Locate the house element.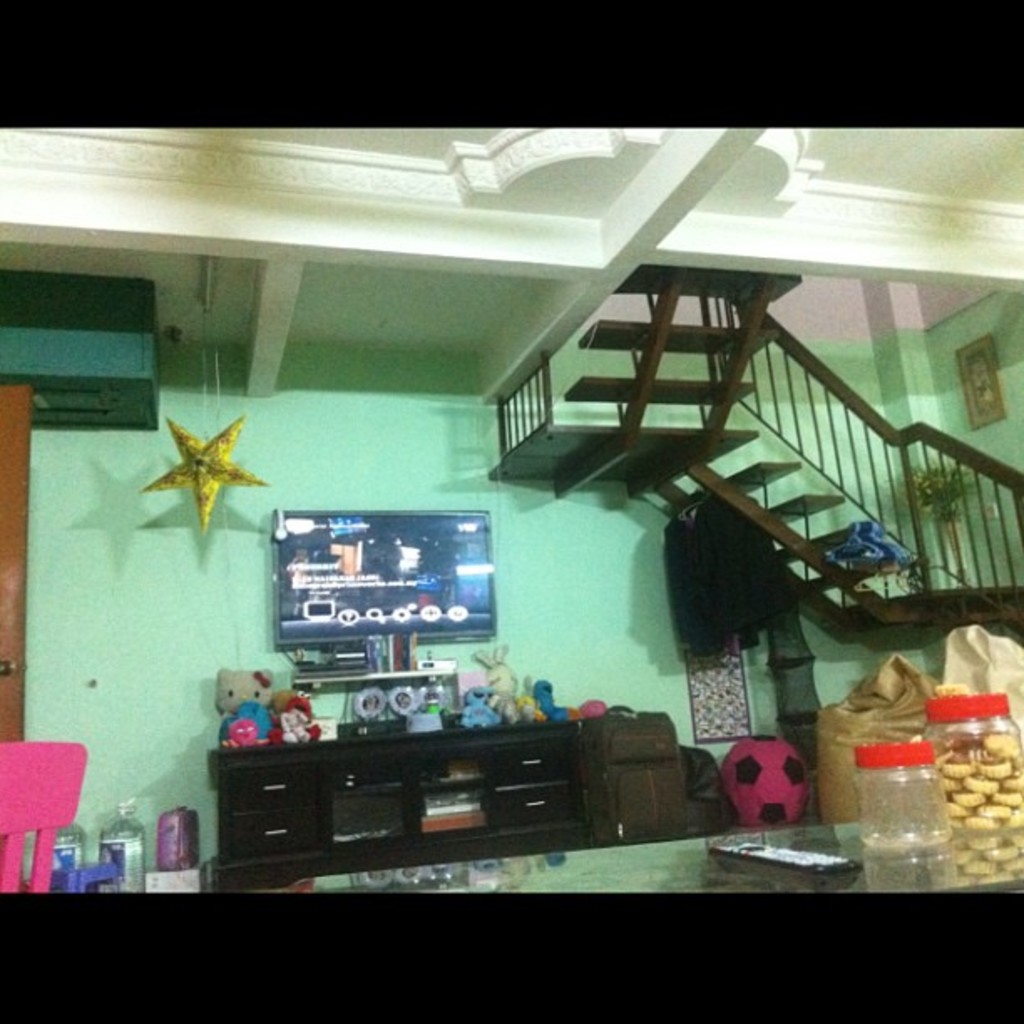
Element bbox: left=0, top=120, right=1022, bottom=895.
